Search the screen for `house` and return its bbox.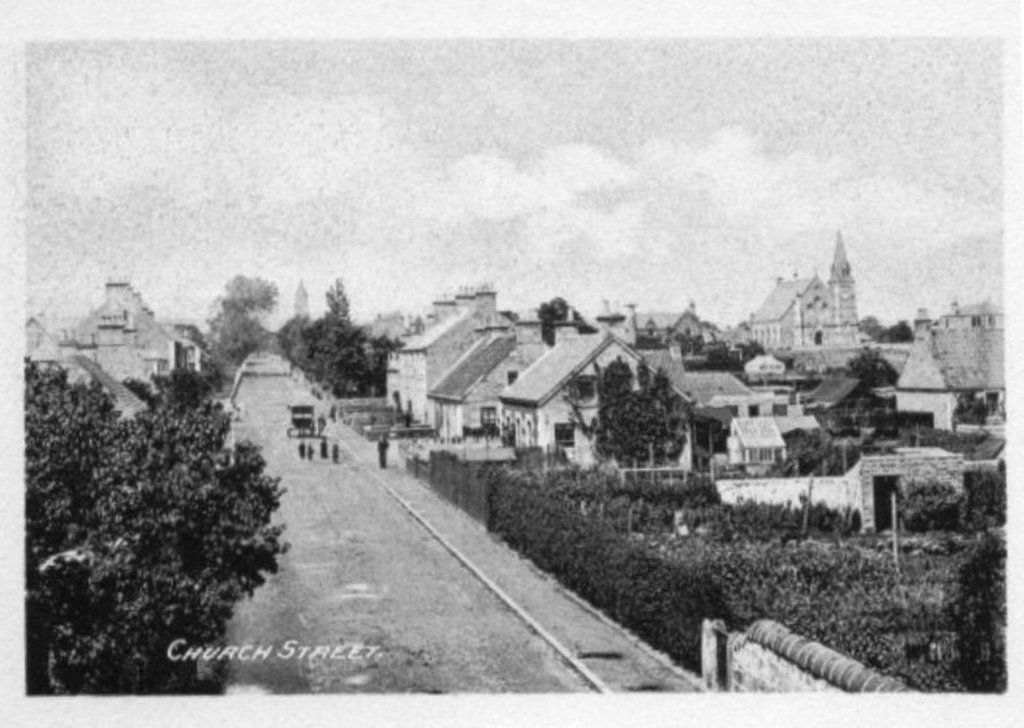
Found: {"left": 740, "top": 264, "right": 852, "bottom": 349}.
